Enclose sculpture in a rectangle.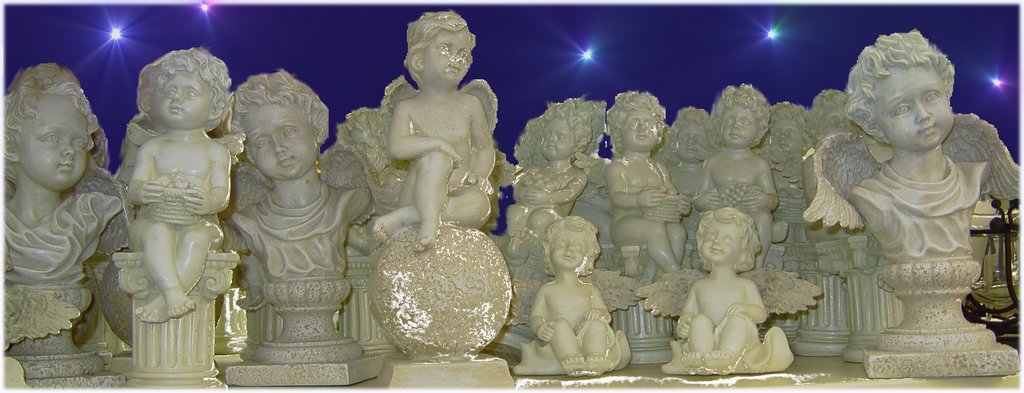
(228,64,365,269).
